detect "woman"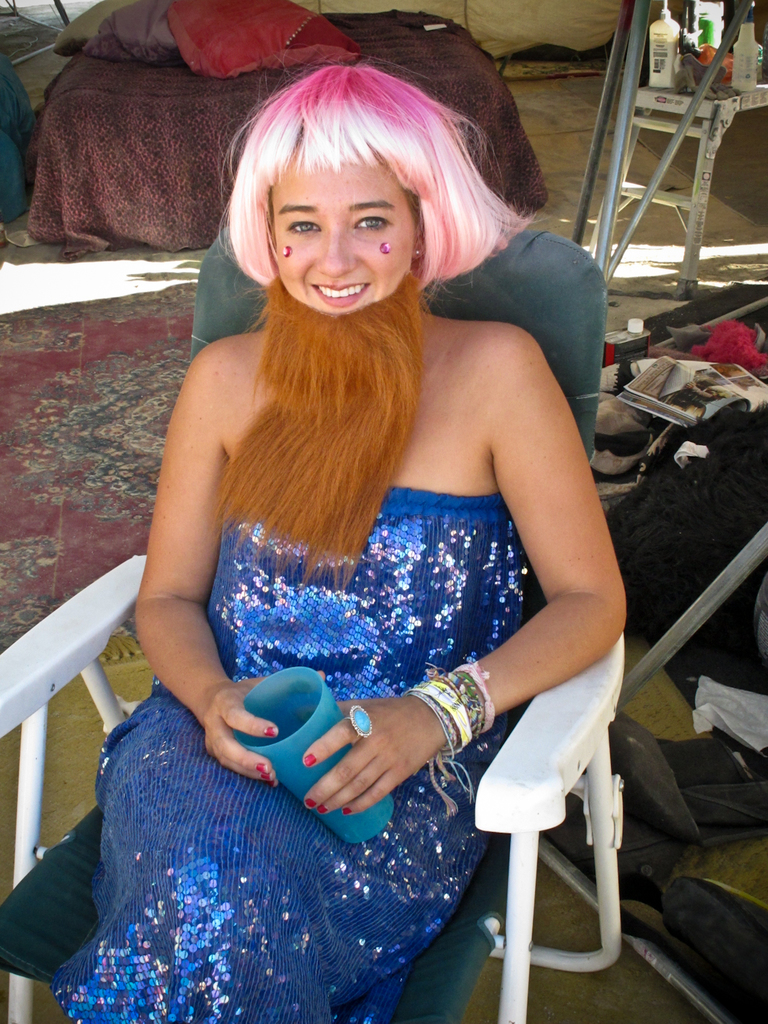
box=[40, 61, 638, 1023]
